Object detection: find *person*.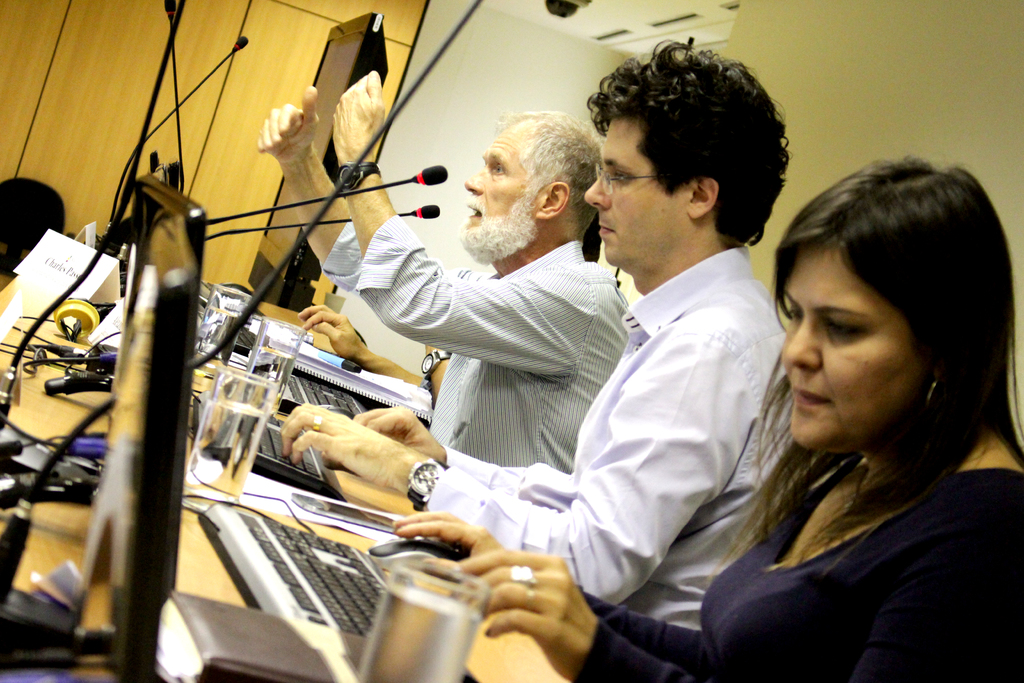
box(267, 114, 642, 474).
